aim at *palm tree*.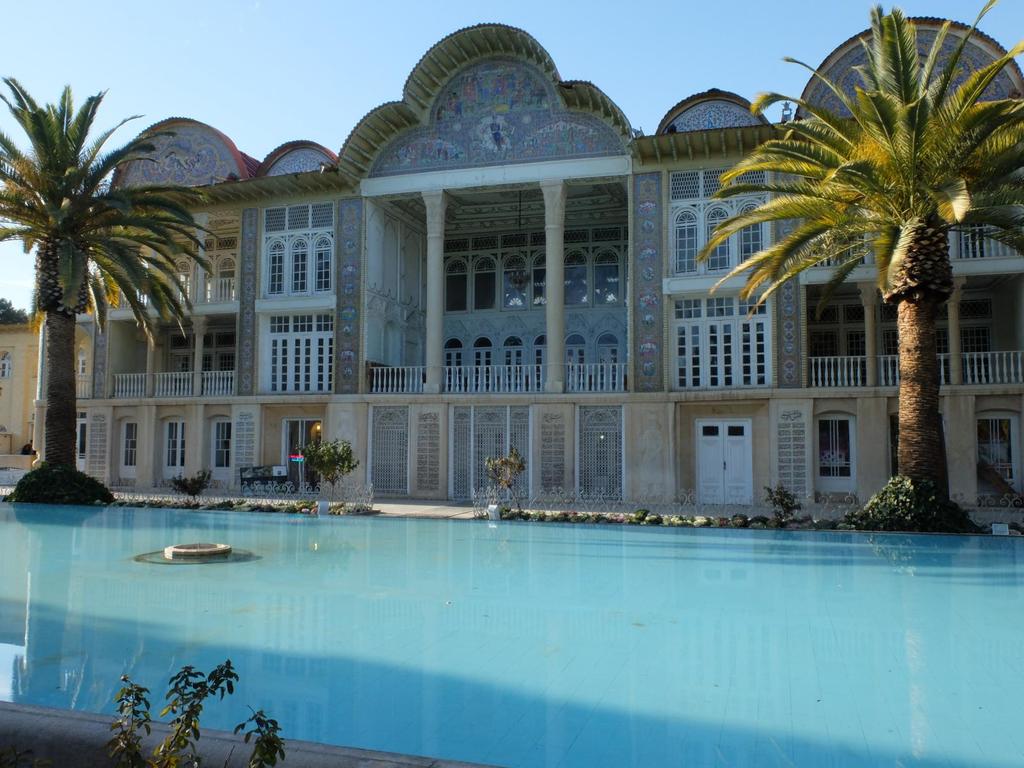
Aimed at (684,0,1023,550).
